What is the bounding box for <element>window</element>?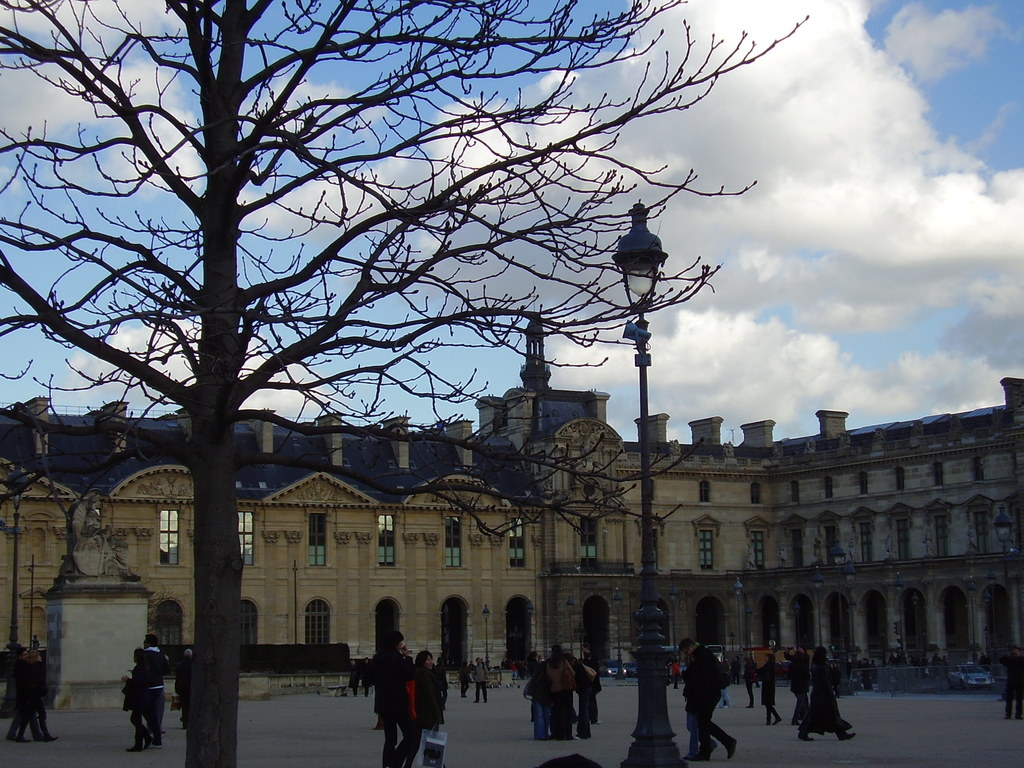
[left=891, top=463, right=908, bottom=490].
